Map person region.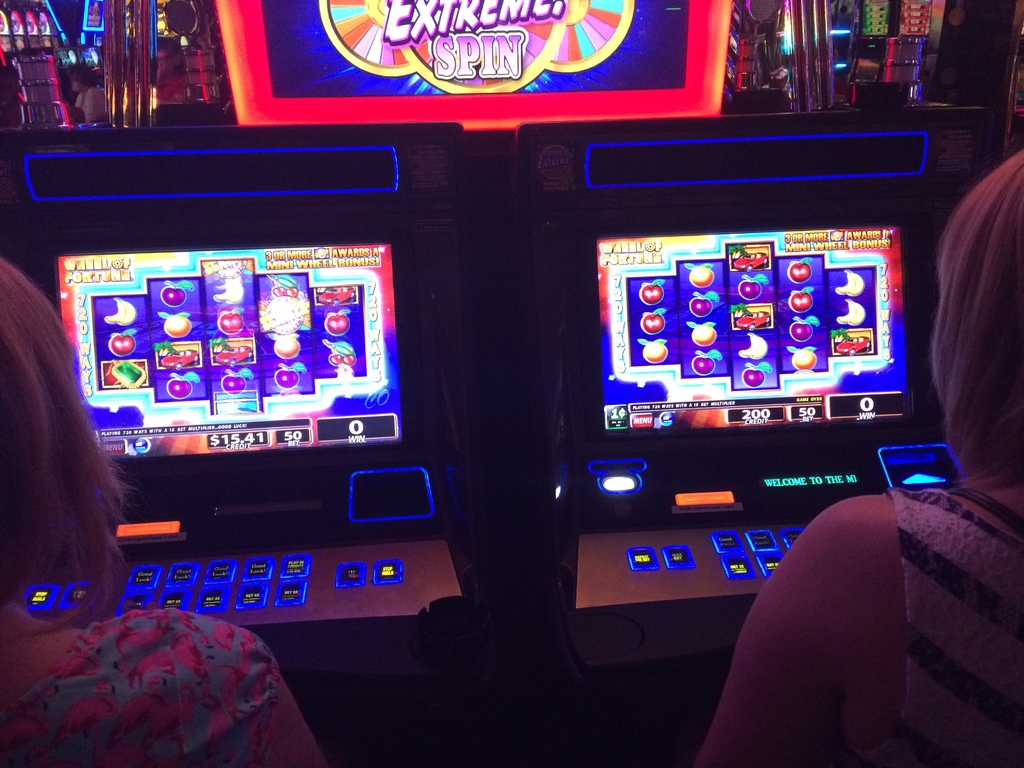
Mapped to crop(691, 145, 1023, 767).
